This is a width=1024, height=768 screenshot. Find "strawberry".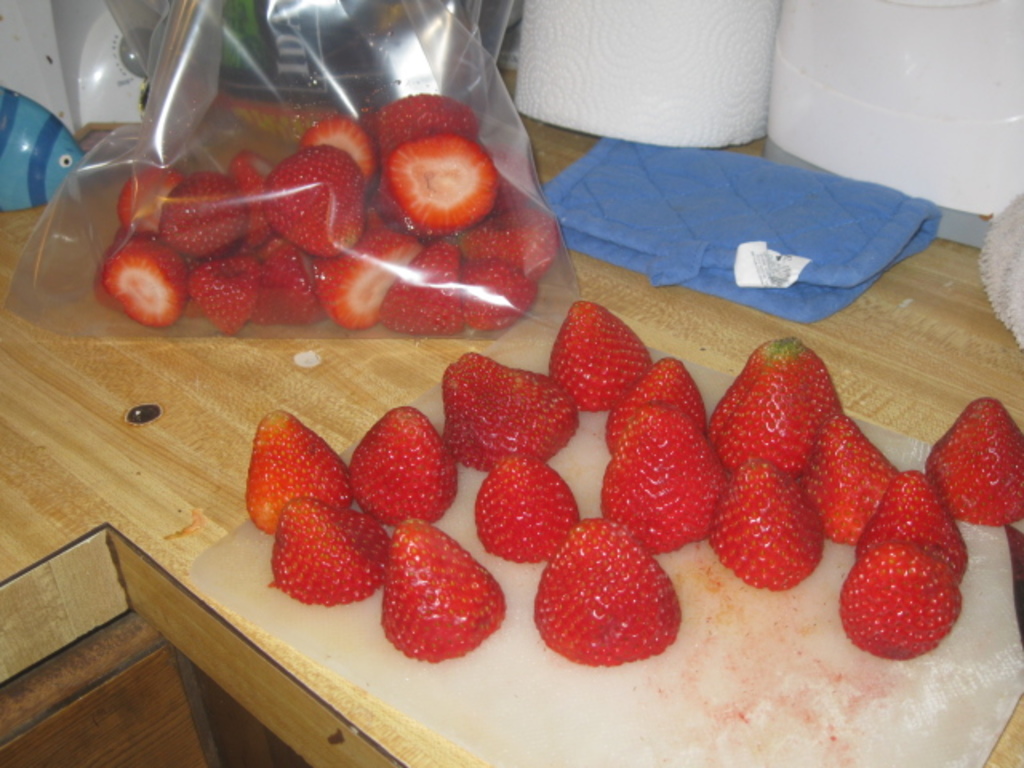
Bounding box: {"left": 376, "top": 514, "right": 507, "bottom": 661}.
